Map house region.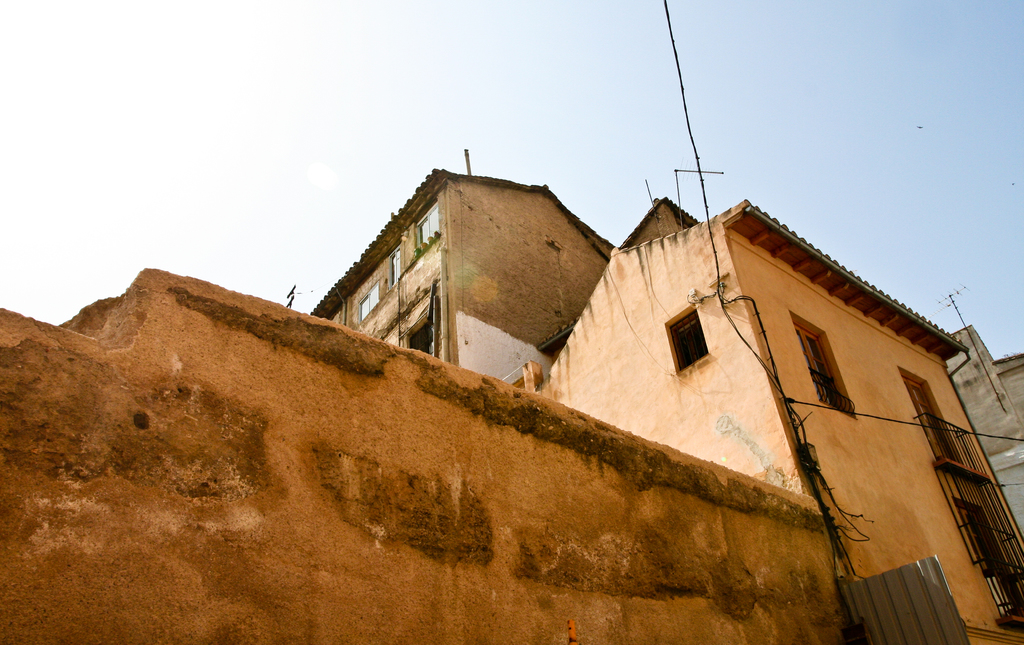
Mapped to (536,196,1023,644).
